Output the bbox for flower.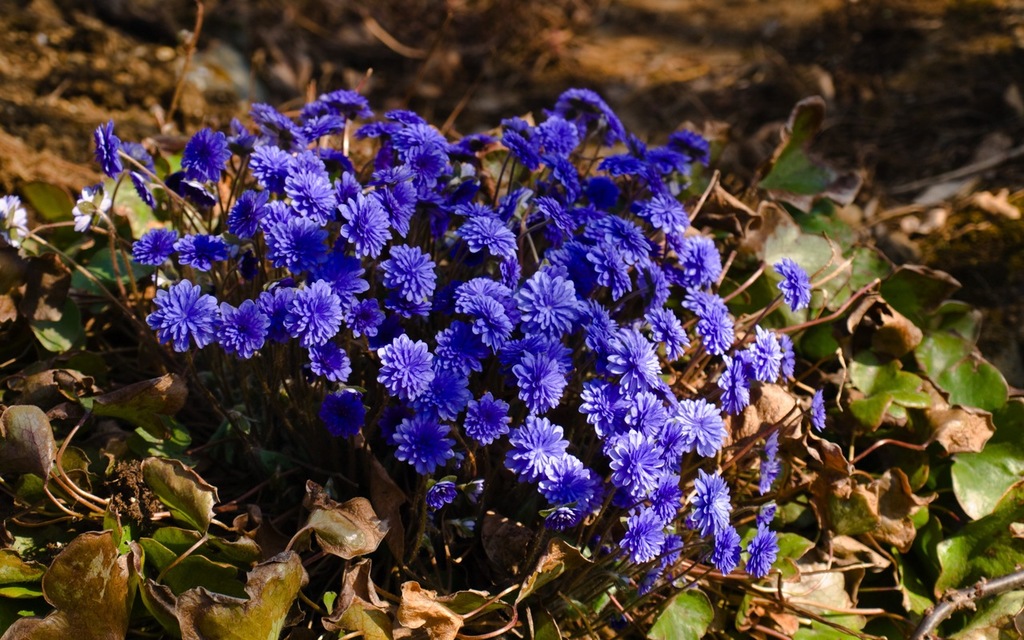
(x1=218, y1=293, x2=271, y2=363).
